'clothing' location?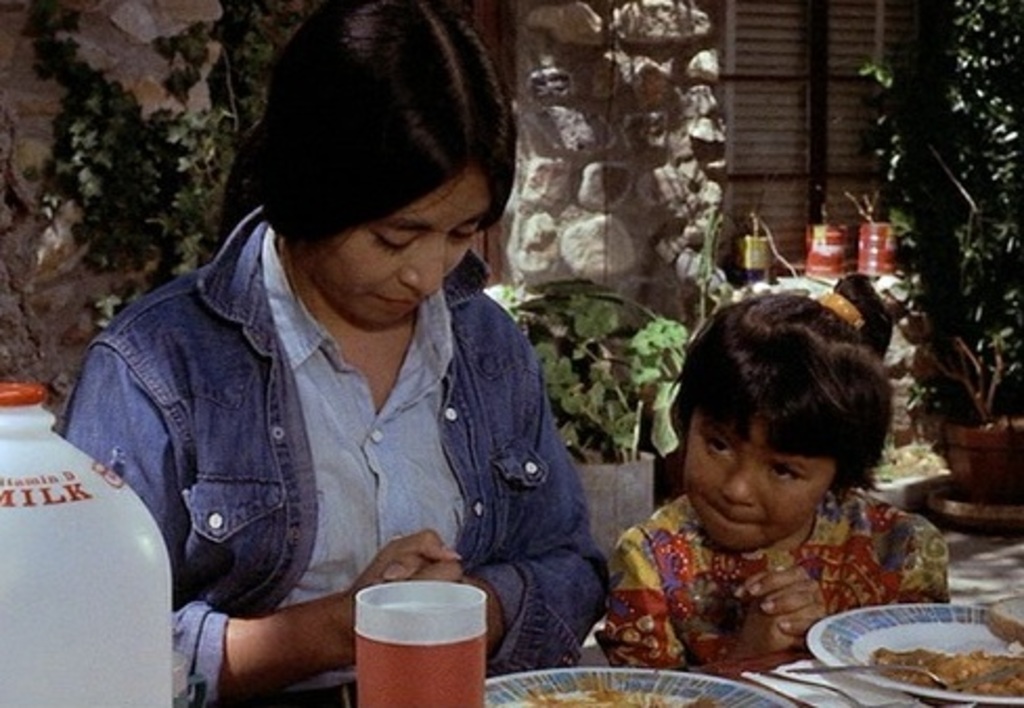
rect(61, 209, 609, 706)
